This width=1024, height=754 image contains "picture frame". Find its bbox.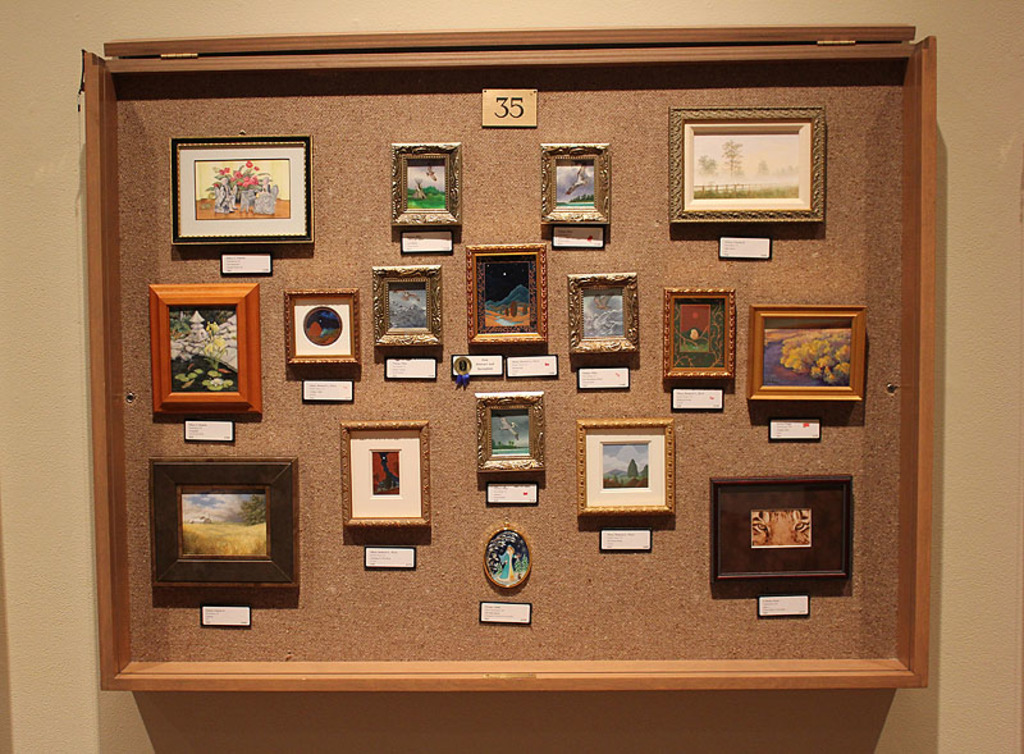
bbox=[335, 420, 430, 527].
